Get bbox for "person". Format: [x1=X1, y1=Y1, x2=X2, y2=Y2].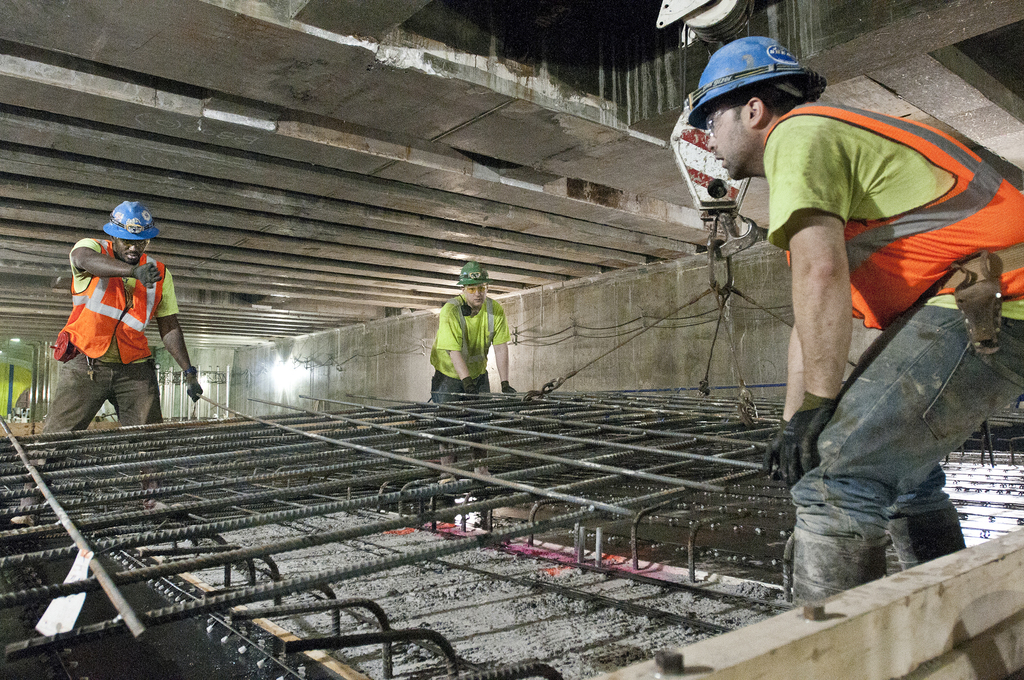
[x1=429, y1=257, x2=506, y2=487].
